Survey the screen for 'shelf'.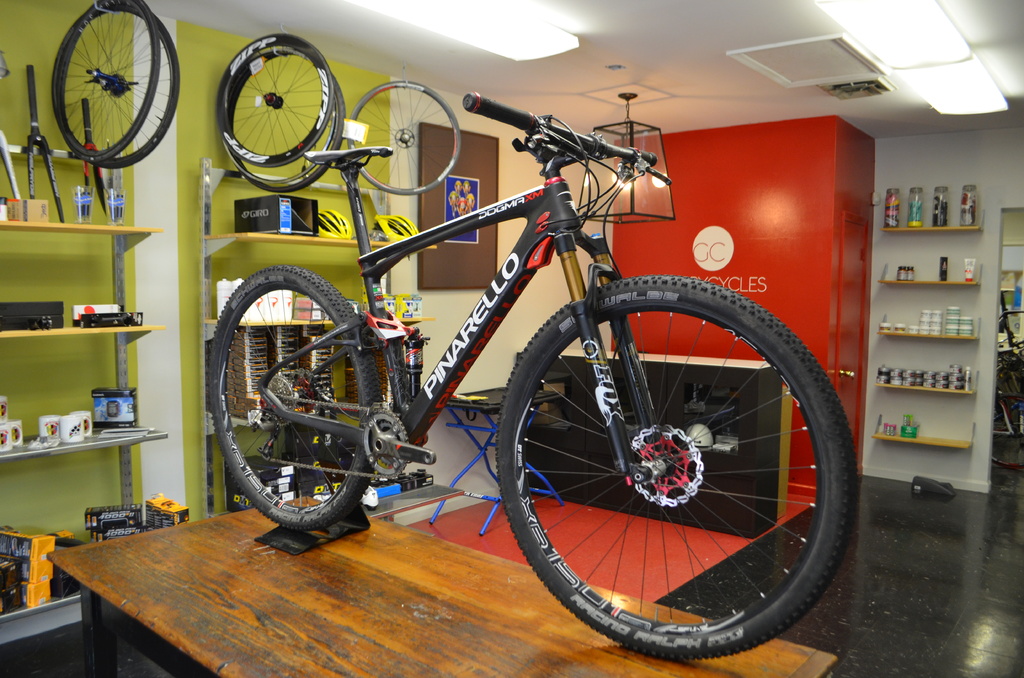
Survey found: <bbox>858, 184, 979, 498</bbox>.
